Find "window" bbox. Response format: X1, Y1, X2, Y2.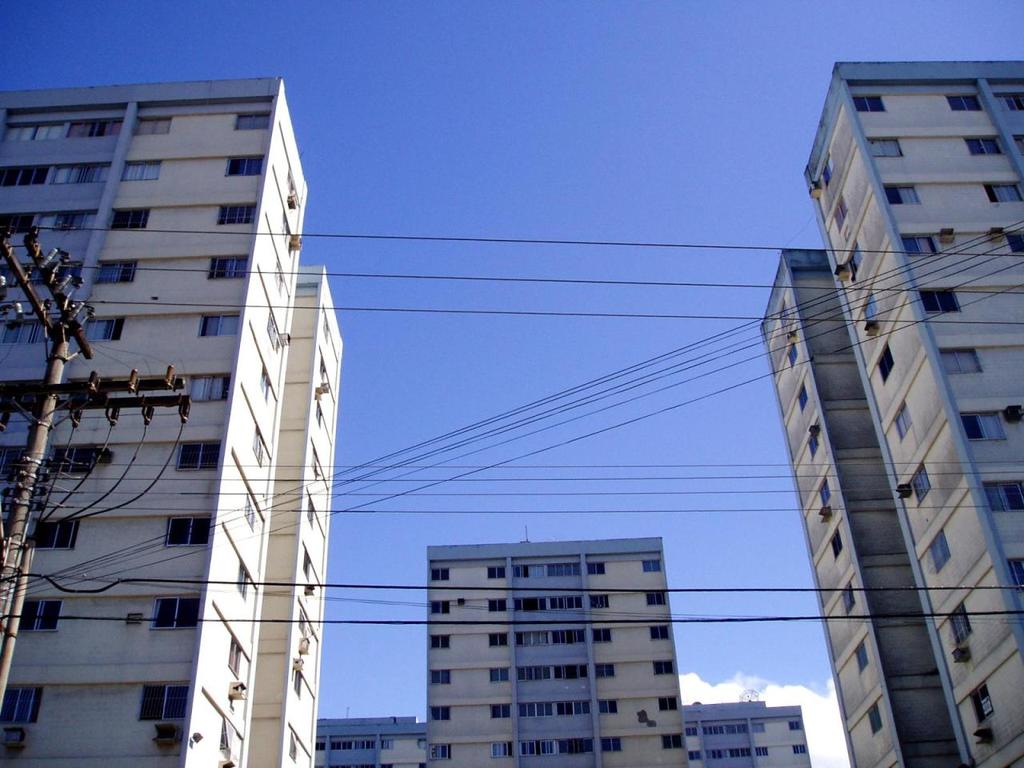
653, 661, 679, 677.
